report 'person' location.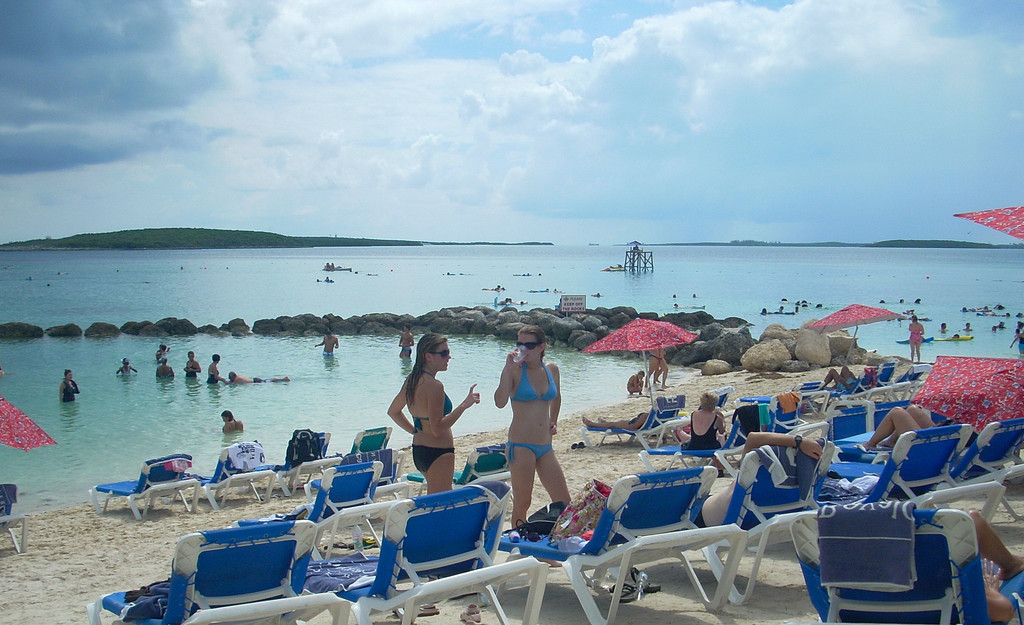
Report: Rect(1004, 317, 1023, 361).
